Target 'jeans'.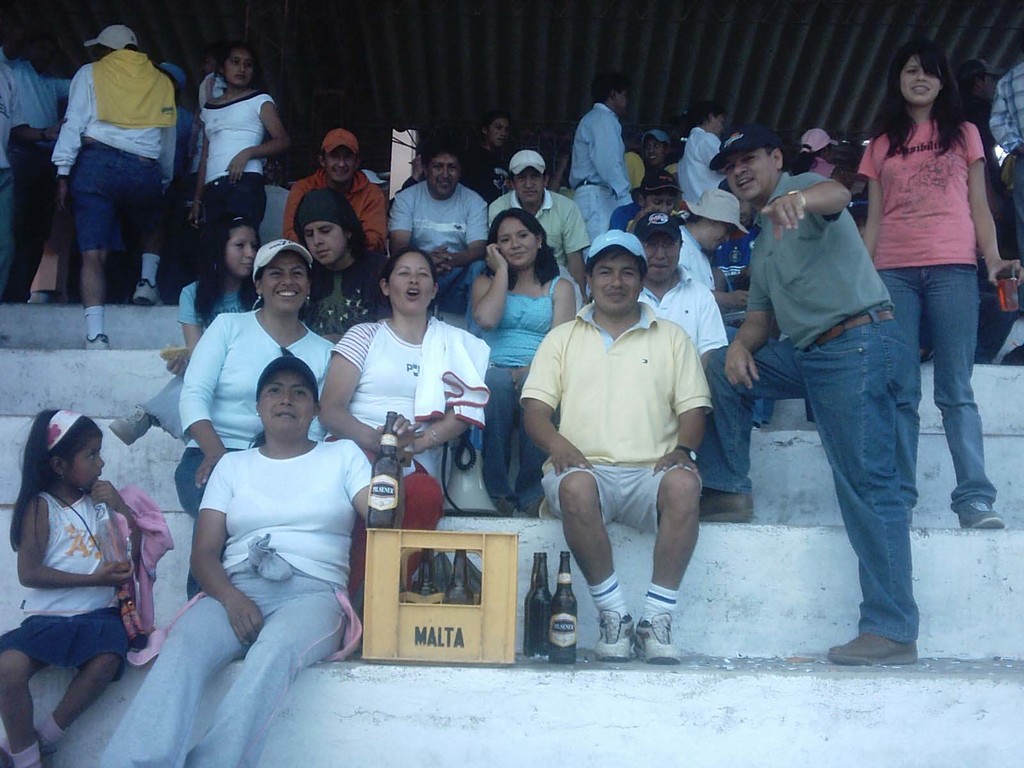
Target region: x1=707 y1=338 x2=915 y2=637.
